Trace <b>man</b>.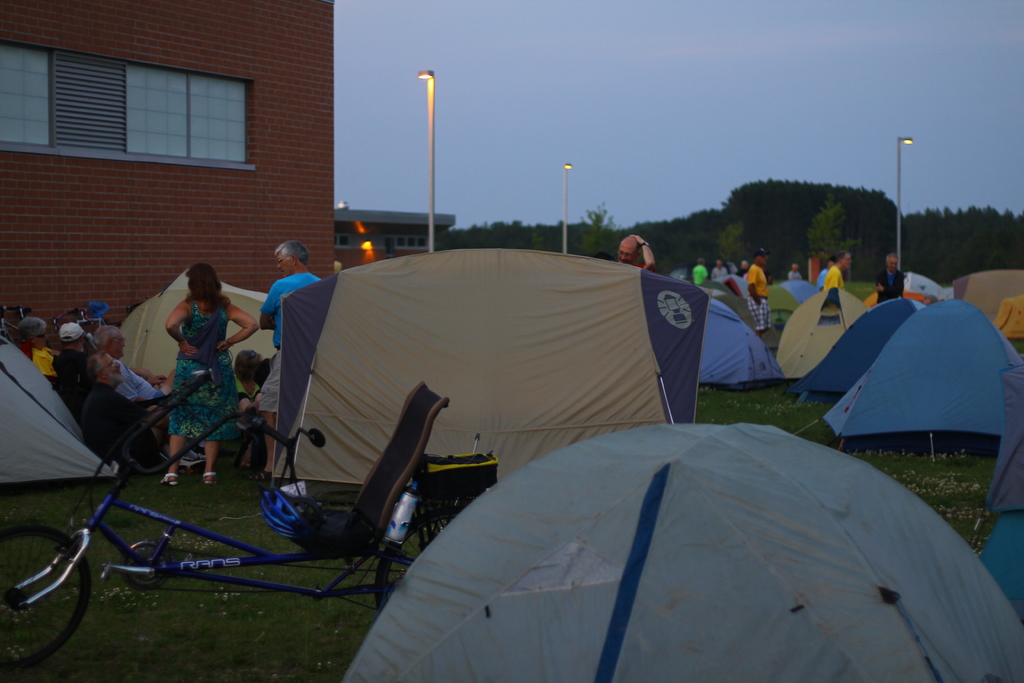
Traced to pyautogui.locateOnScreen(692, 256, 709, 284).
